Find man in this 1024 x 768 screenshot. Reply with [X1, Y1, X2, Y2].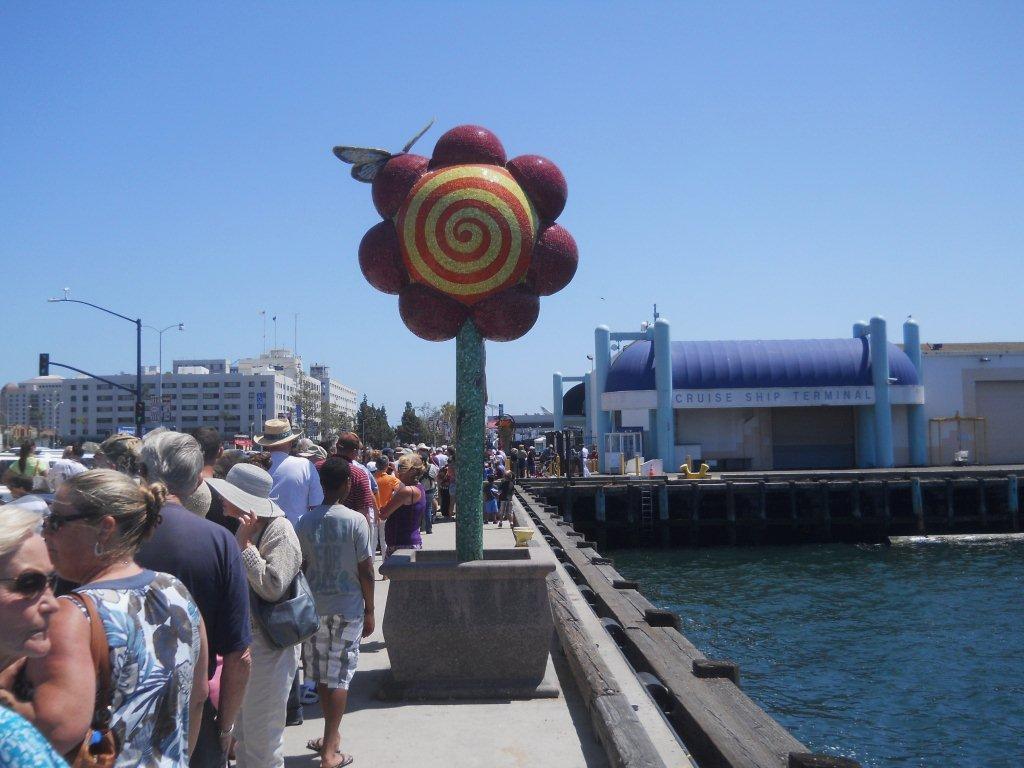
[249, 413, 322, 529].
